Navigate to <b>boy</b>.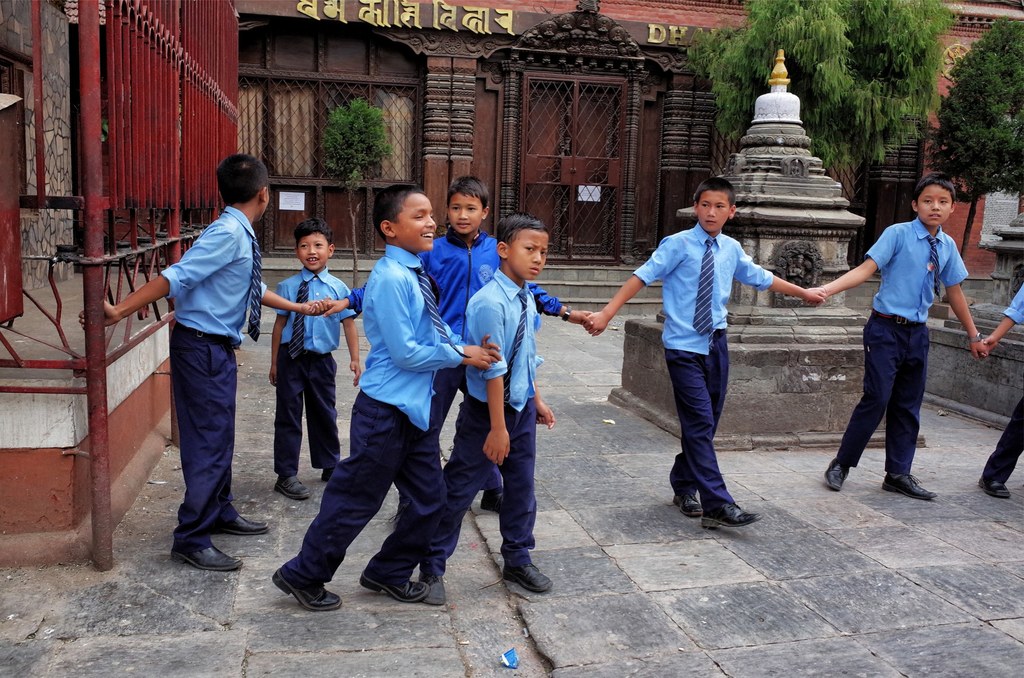
Navigation target: <box>585,180,825,537</box>.
